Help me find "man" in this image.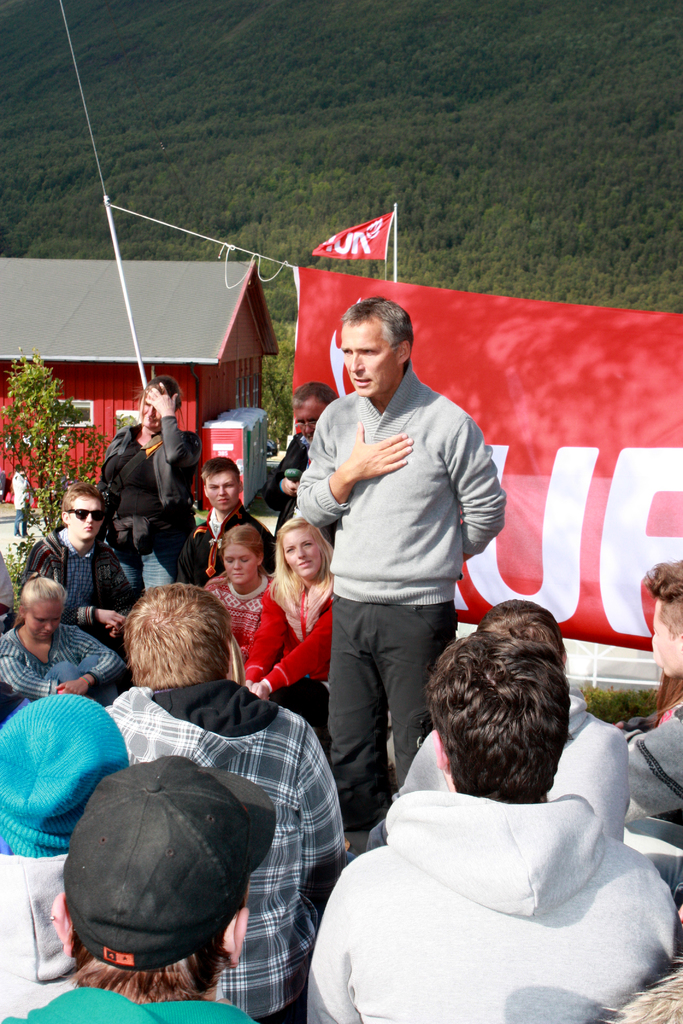
Found it: bbox(292, 296, 506, 826).
